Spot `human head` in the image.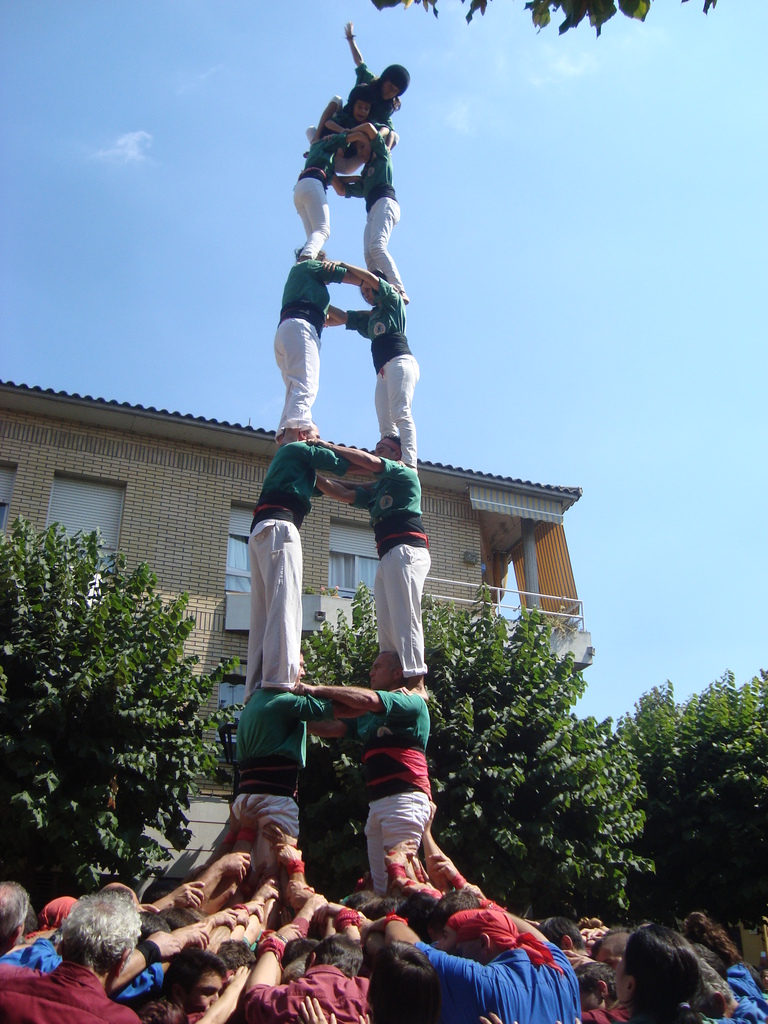
`human head` found at BBox(40, 895, 78, 932).
